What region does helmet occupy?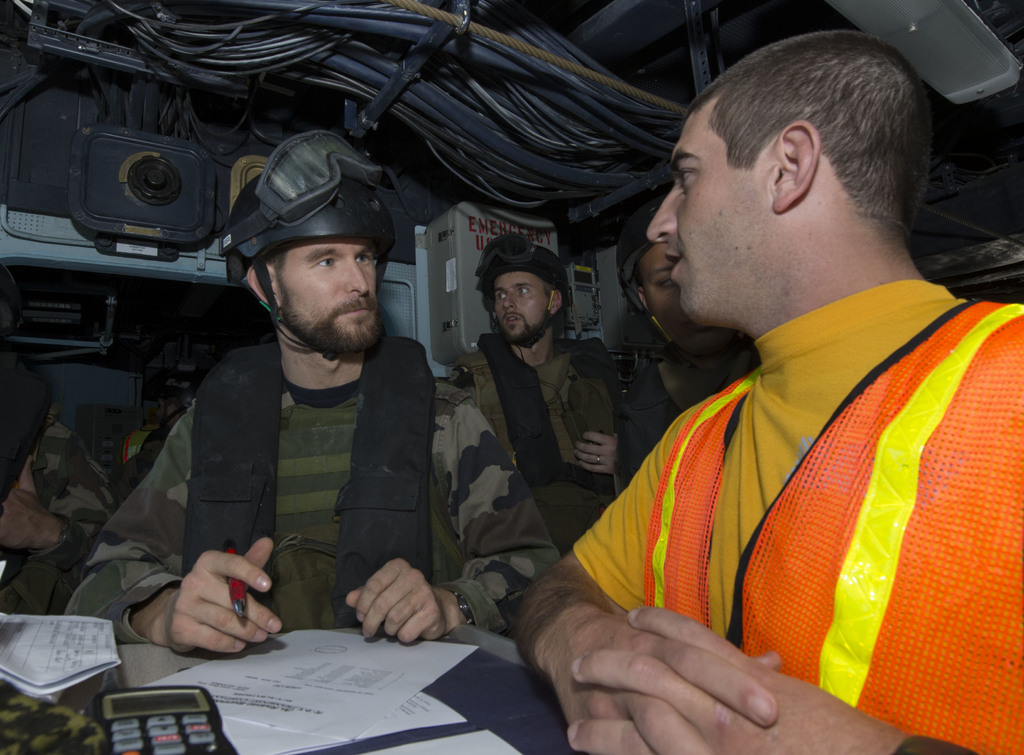
bbox(218, 133, 406, 364).
